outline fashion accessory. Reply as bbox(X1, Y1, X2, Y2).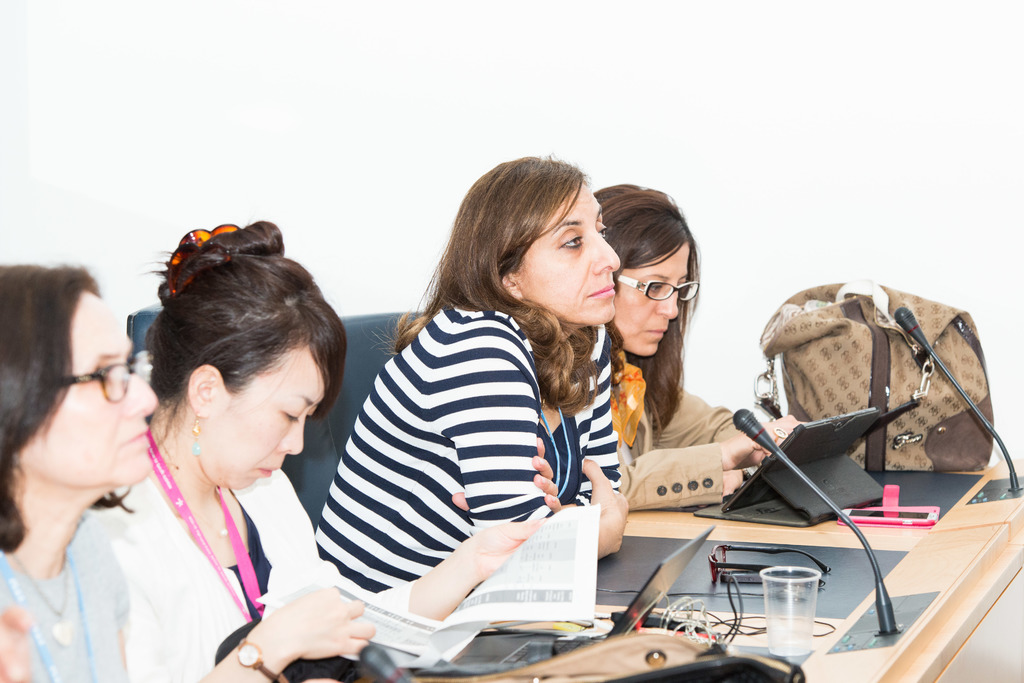
bbox(751, 277, 997, 470).
